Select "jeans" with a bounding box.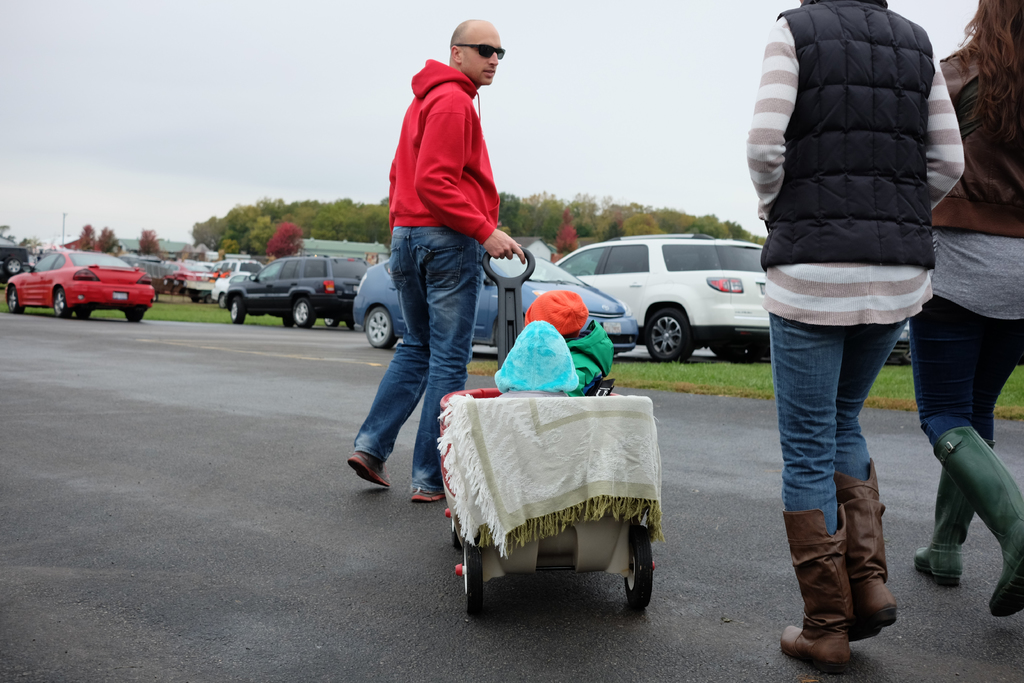
bbox=[905, 294, 1023, 438].
